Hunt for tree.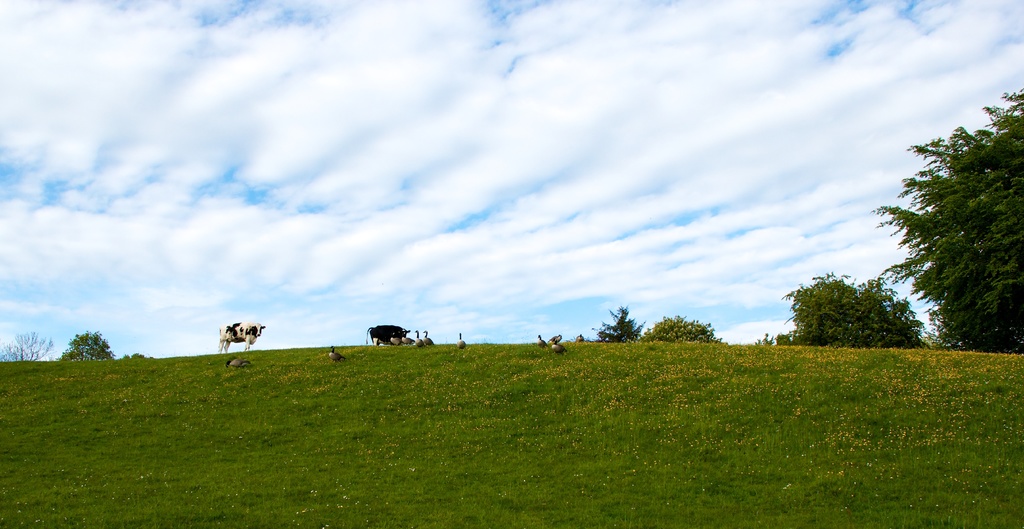
Hunted down at <bbox>890, 107, 1012, 352</bbox>.
